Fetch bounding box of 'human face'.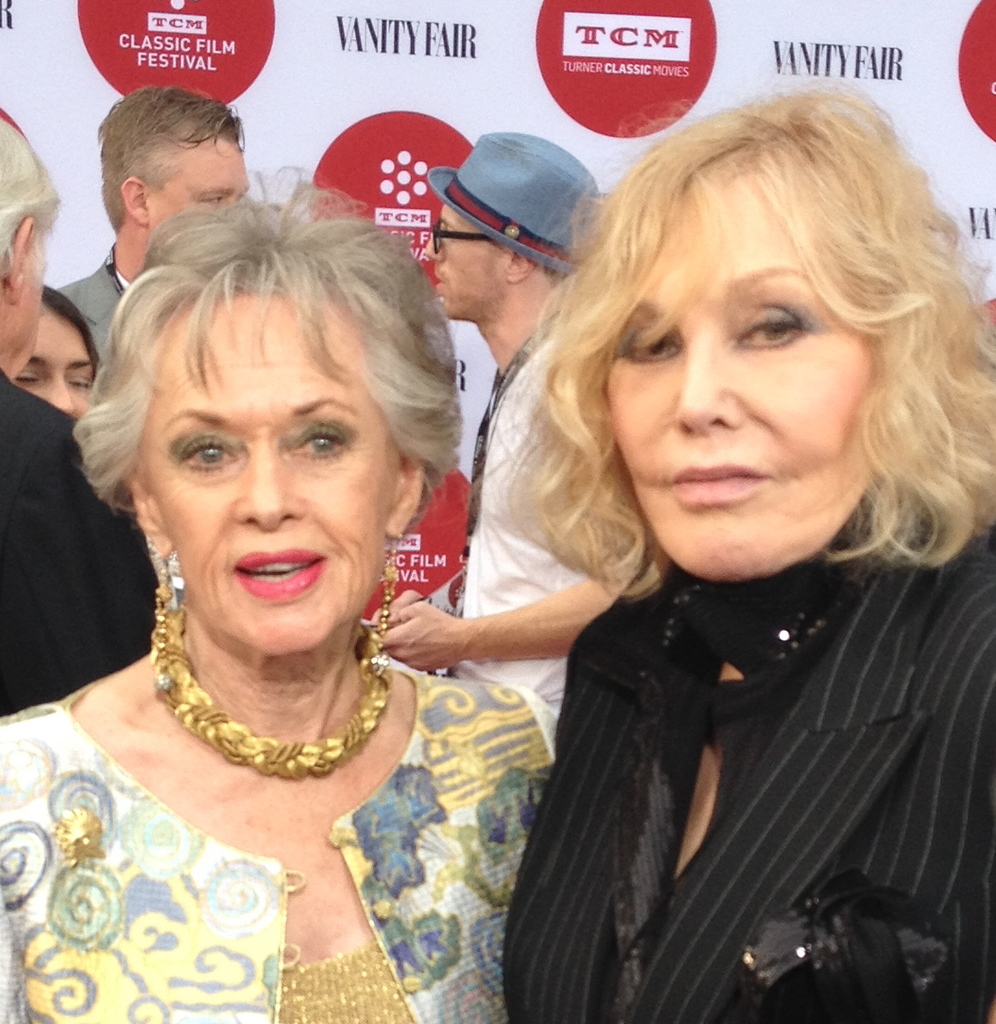
Bbox: detection(157, 147, 251, 241).
